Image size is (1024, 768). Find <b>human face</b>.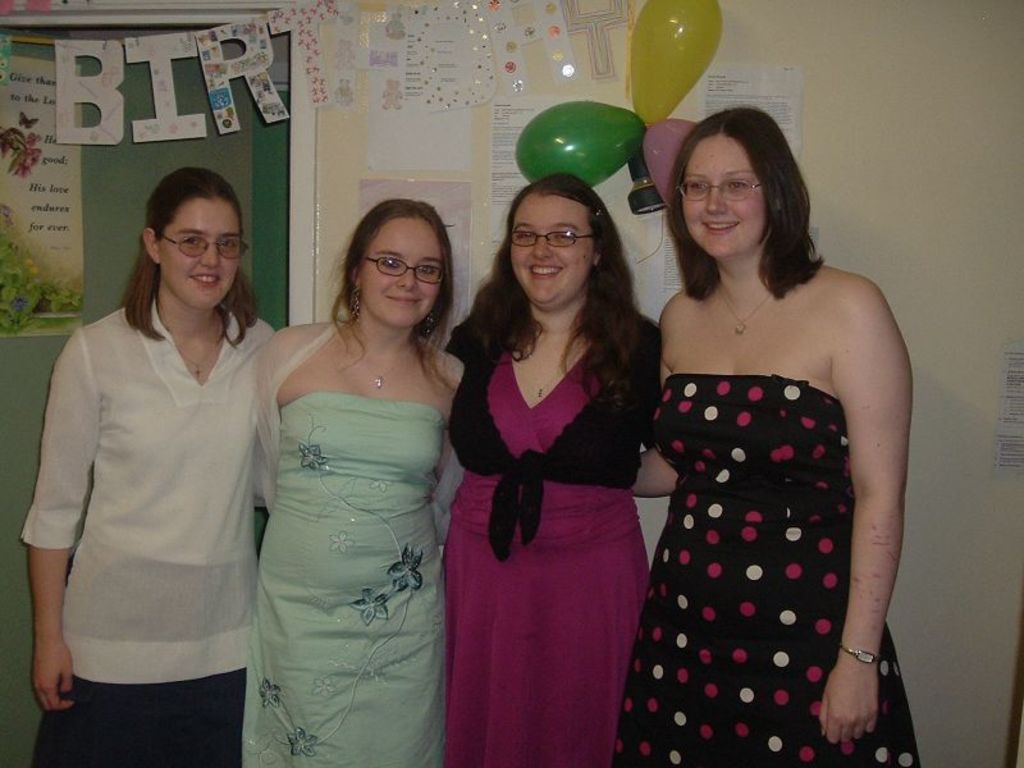
[x1=508, y1=204, x2=596, y2=312].
